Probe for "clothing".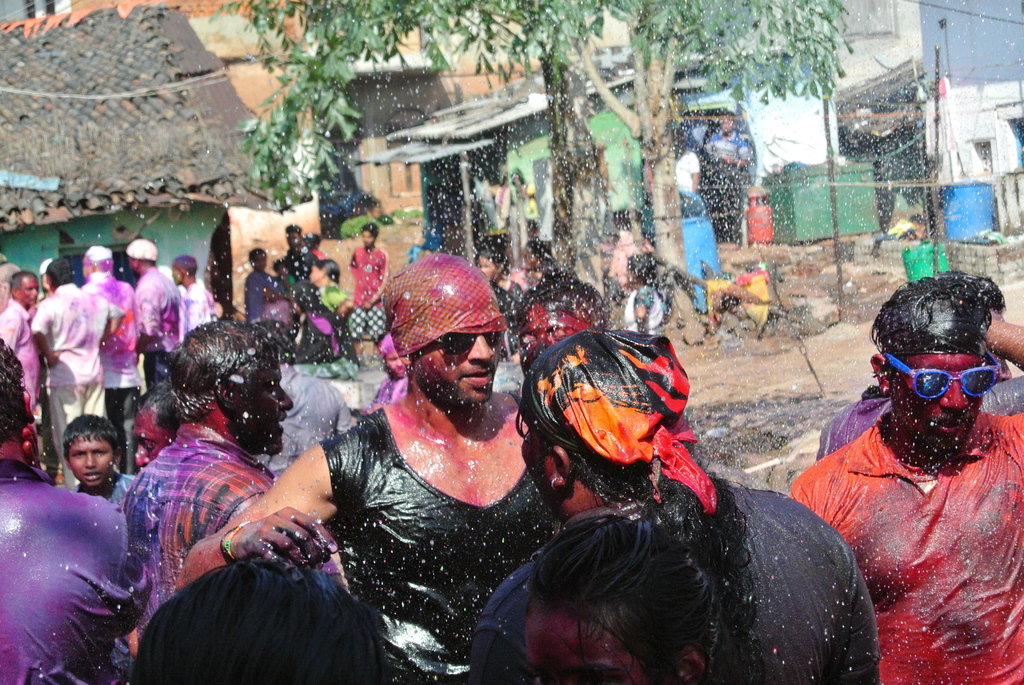
Probe result: (x1=463, y1=487, x2=879, y2=675).
